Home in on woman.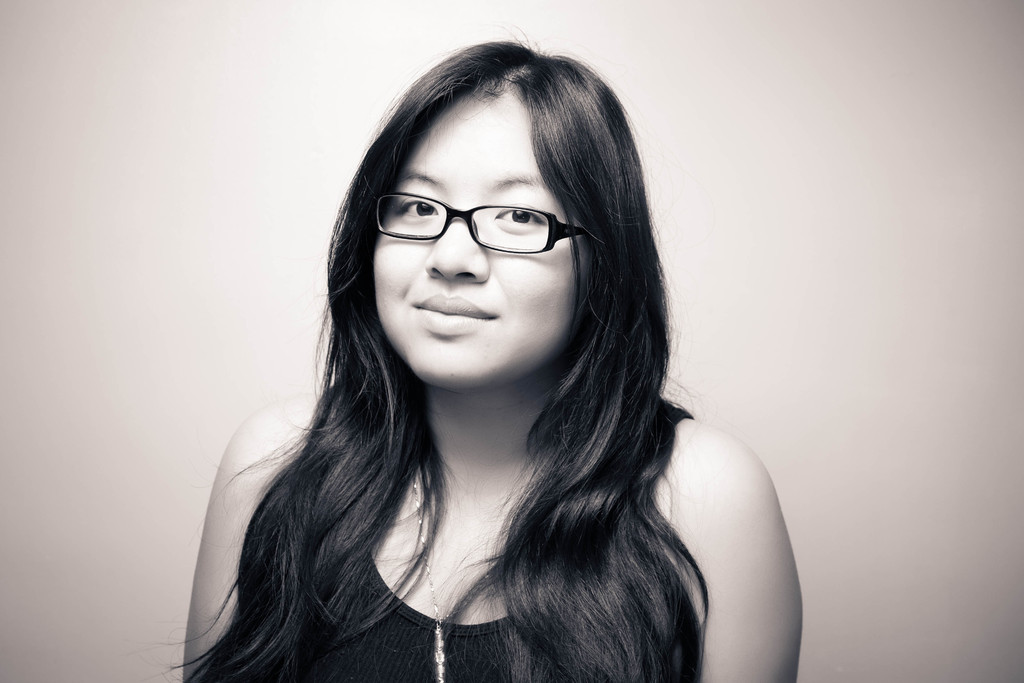
Homed in at [181, 34, 794, 682].
